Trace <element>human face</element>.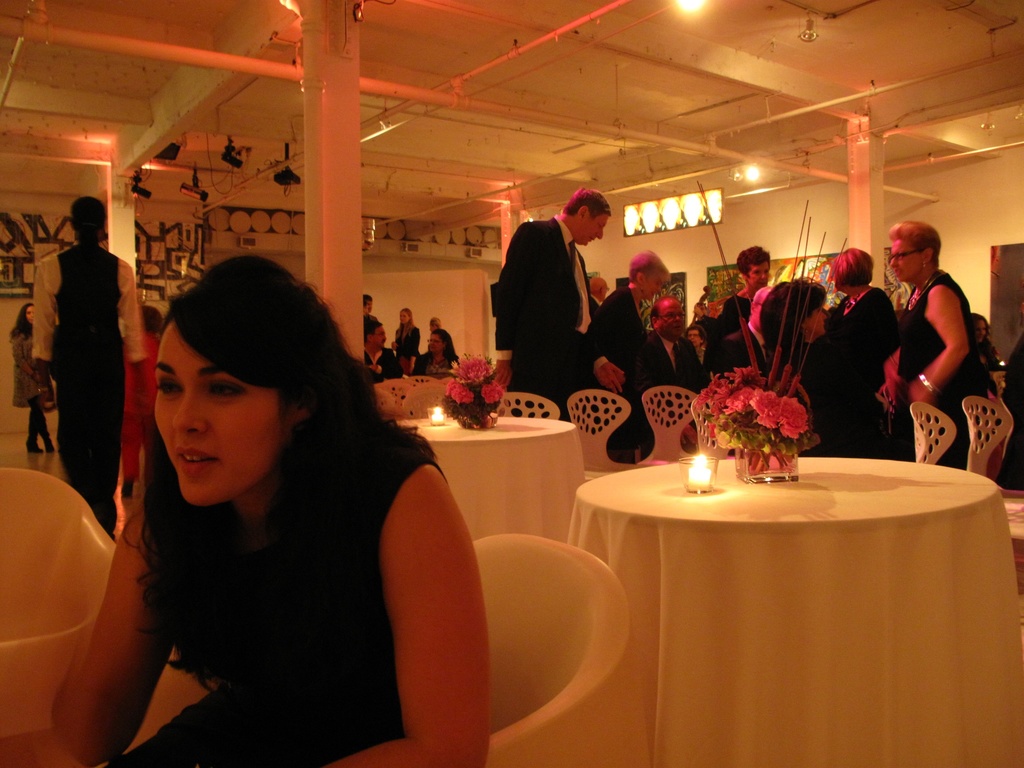
Traced to box(582, 215, 609, 245).
